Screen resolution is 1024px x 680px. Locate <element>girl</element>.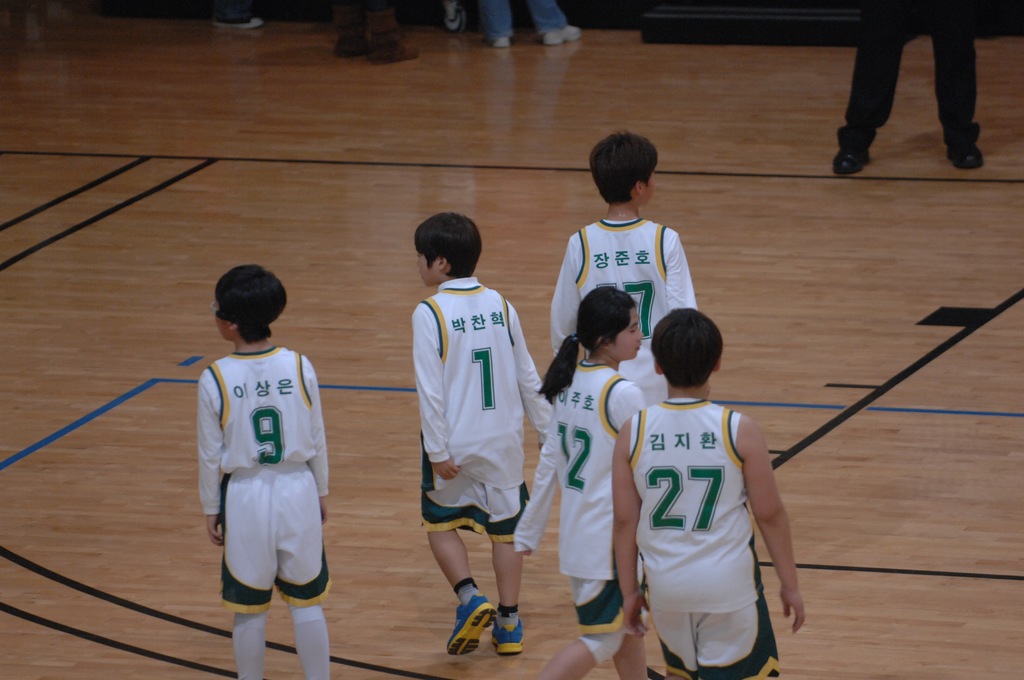
l=530, t=285, r=660, b=679.
